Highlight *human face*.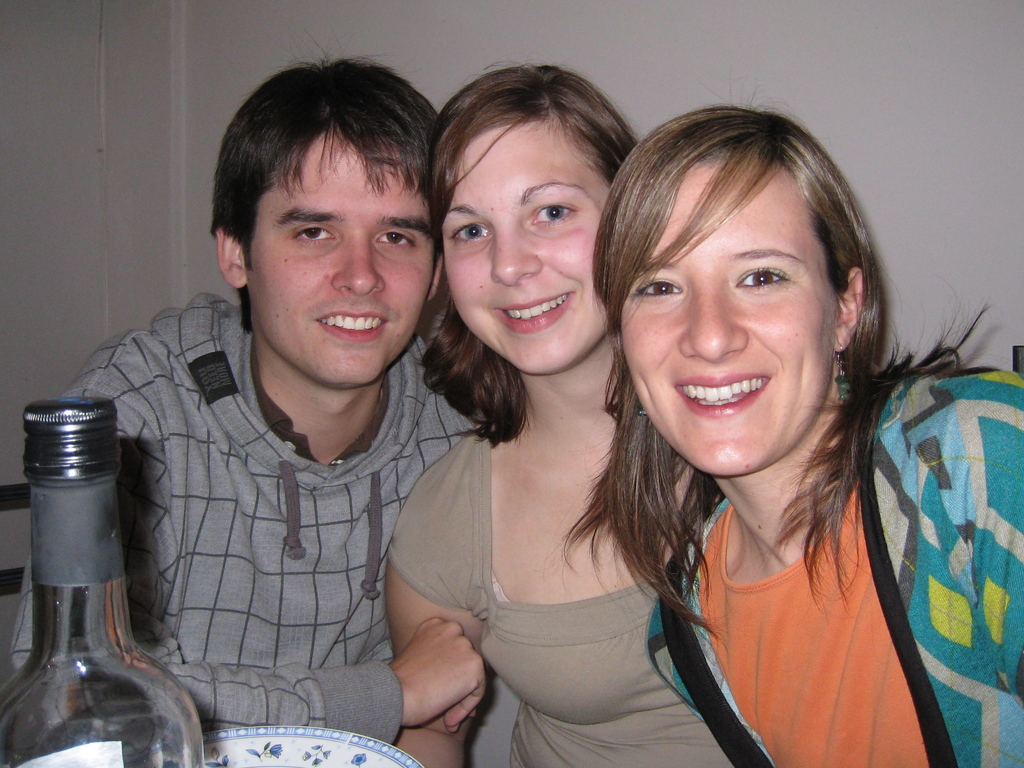
Highlighted region: box(621, 158, 838, 476).
